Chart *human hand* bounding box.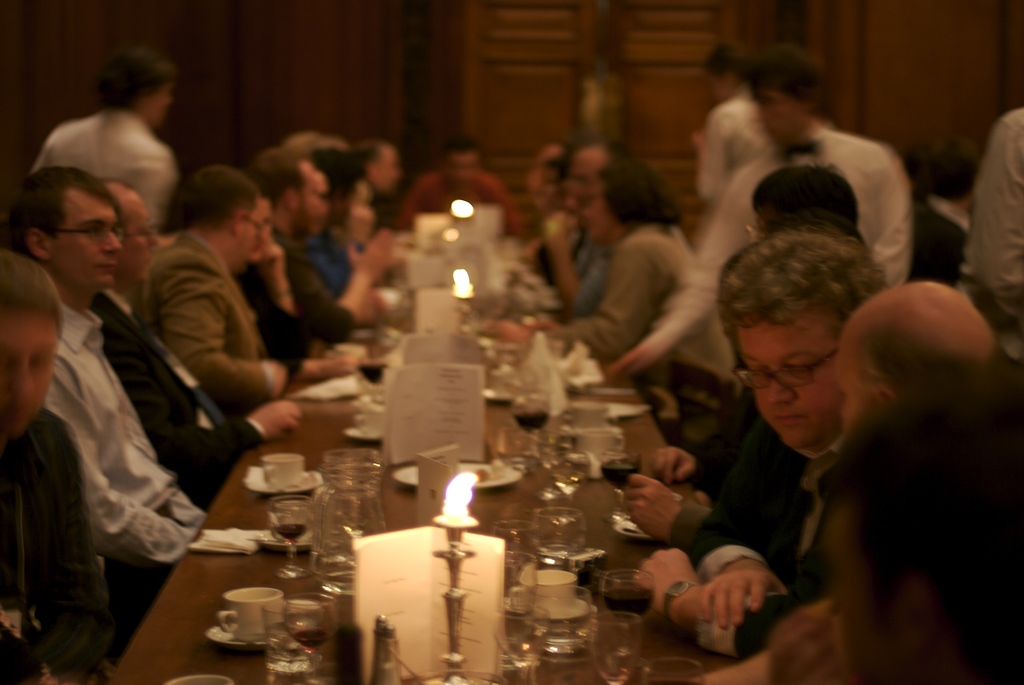
Charted: select_region(639, 446, 699, 487).
